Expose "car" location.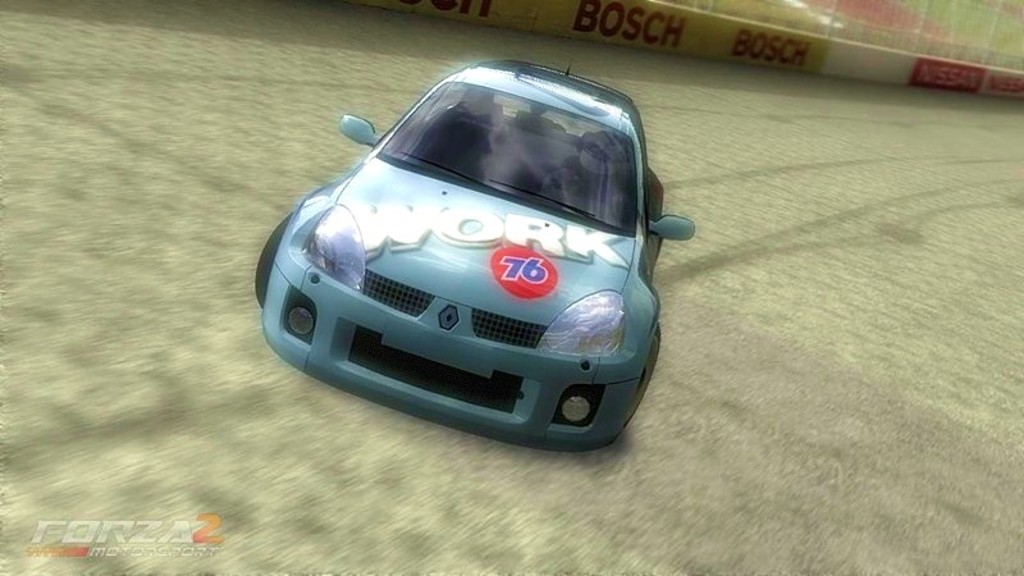
Exposed at <box>257,67,684,448</box>.
